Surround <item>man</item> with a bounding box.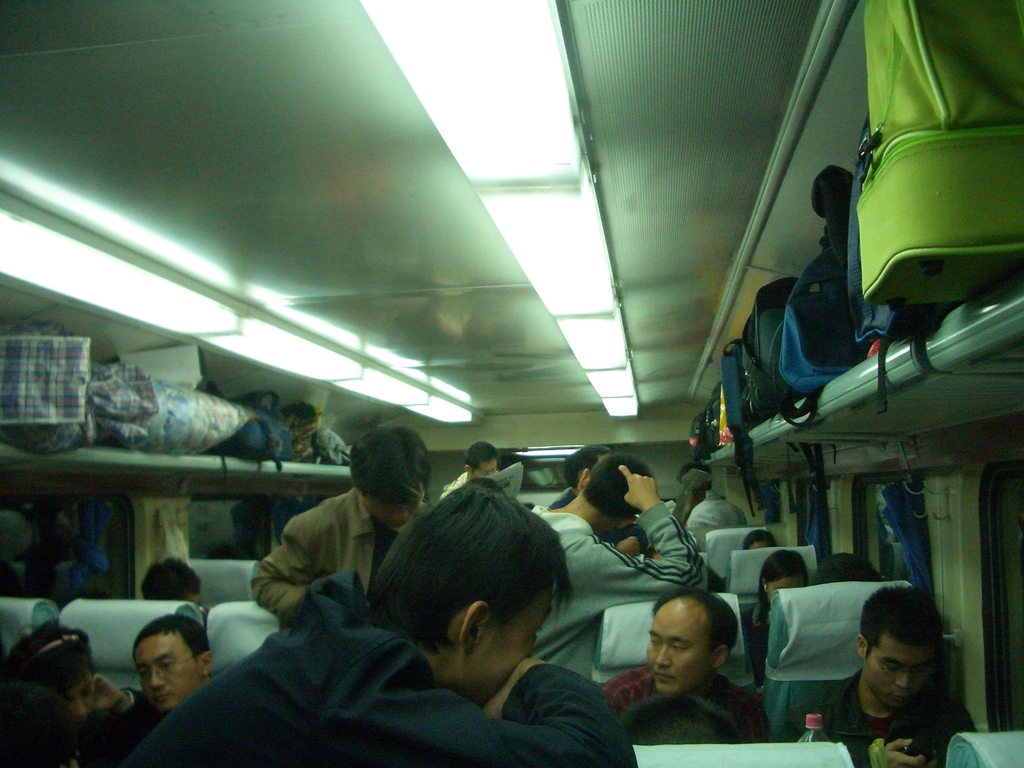
776/582/979/767.
